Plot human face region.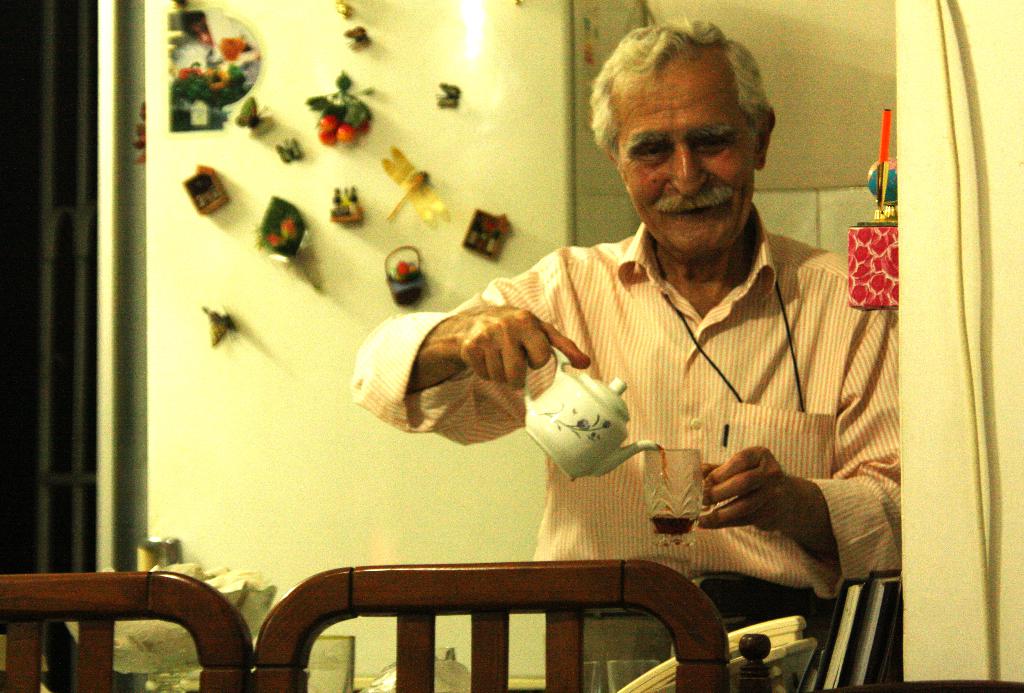
Plotted at bbox=(614, 61, 753, 246).
